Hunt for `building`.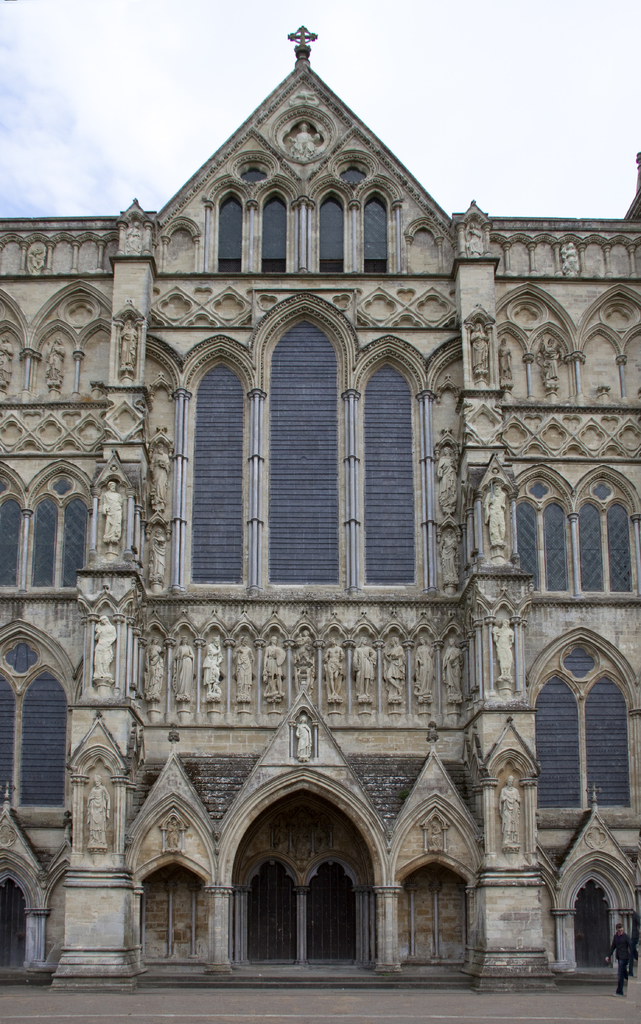
Hunted down at {"left": 0, "top": 0, "right": 640, "bottom": 1023}.
